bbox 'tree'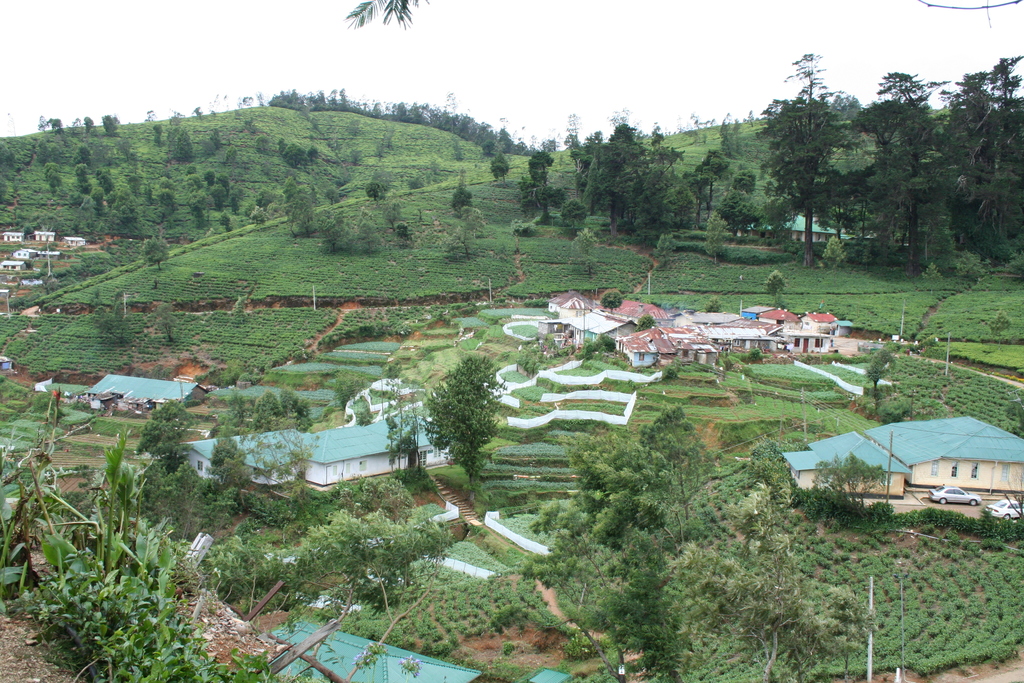
bbox(740, 439, 808, 511)
